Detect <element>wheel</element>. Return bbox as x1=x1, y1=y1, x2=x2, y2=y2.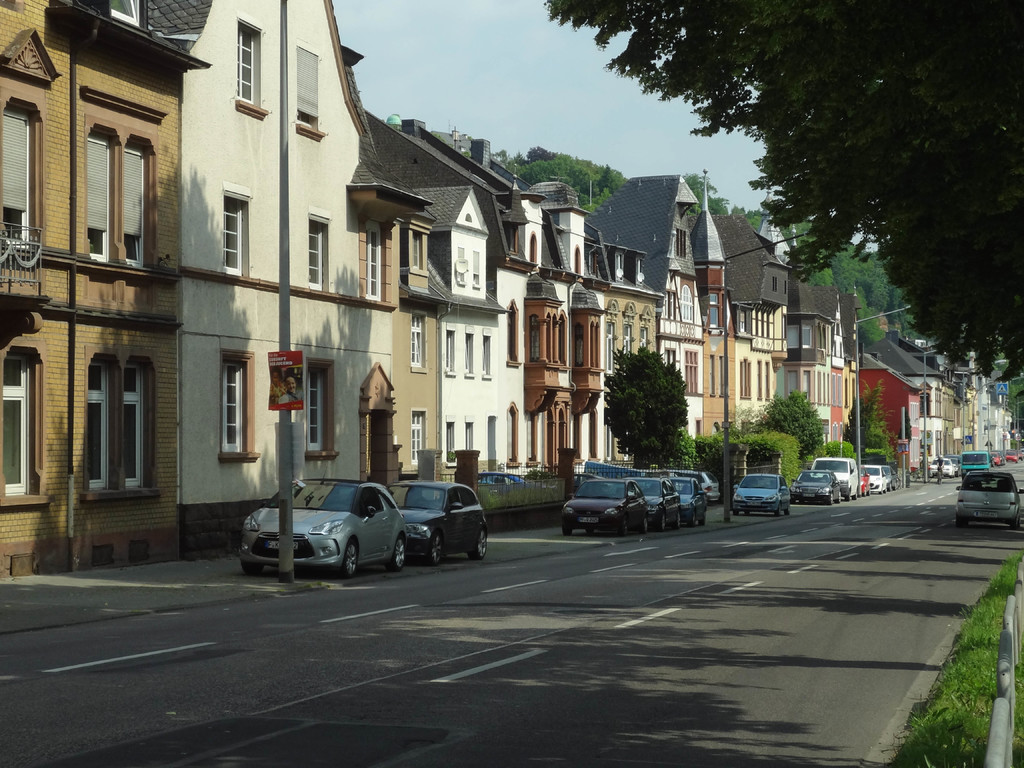
x1=426, y1=531, x2=442, y2=563.
